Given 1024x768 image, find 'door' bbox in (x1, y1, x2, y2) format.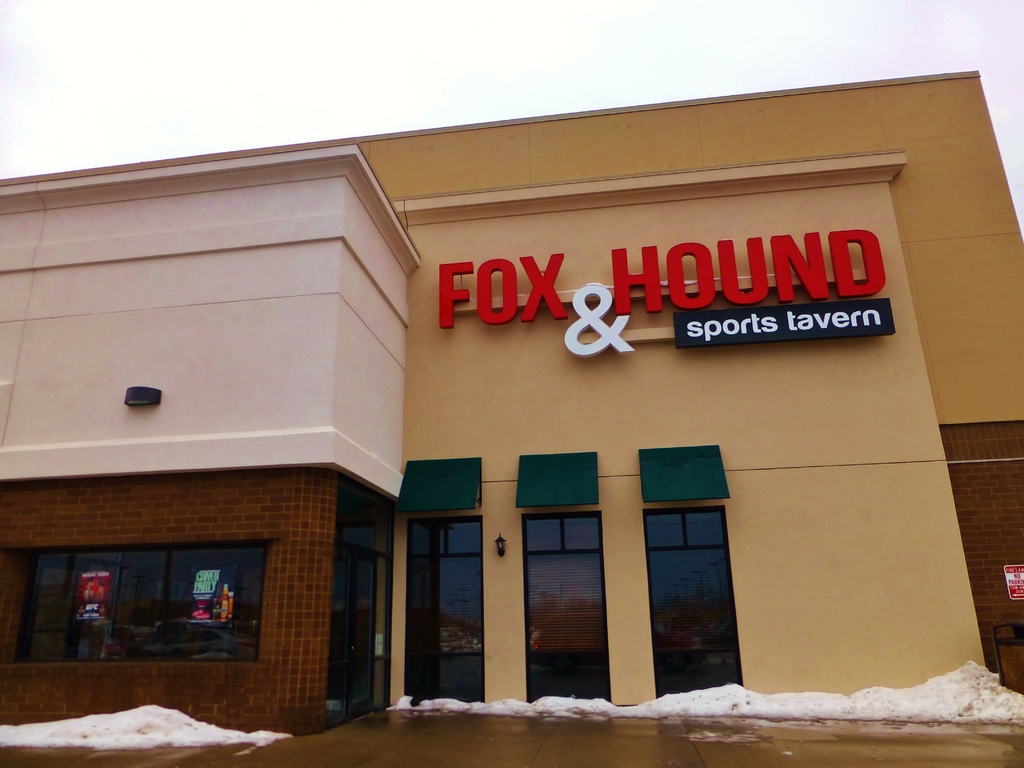
(323, 543, 381, 728).
